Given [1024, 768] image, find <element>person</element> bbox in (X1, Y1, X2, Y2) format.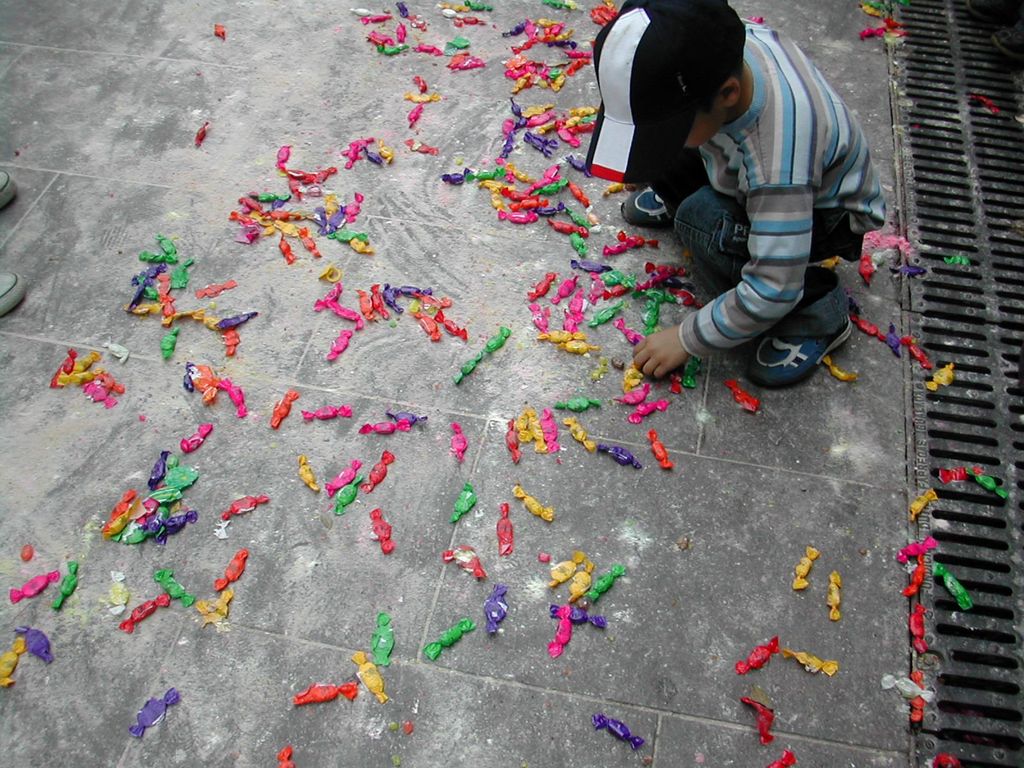
(0, 170, 27, 317).
